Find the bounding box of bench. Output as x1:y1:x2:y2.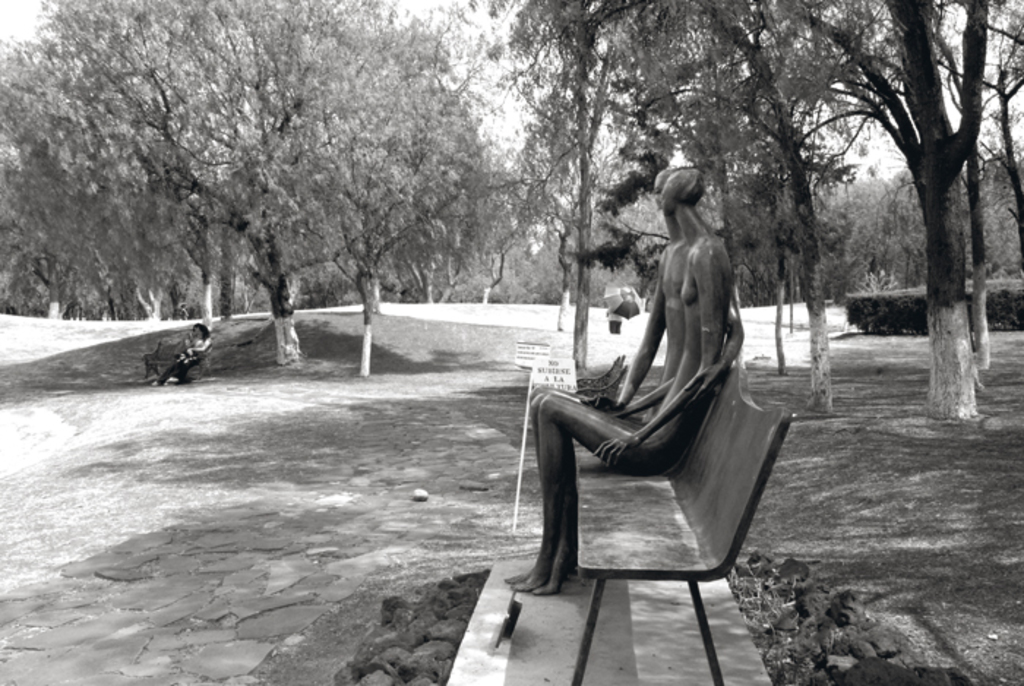
146:342:211:379.
